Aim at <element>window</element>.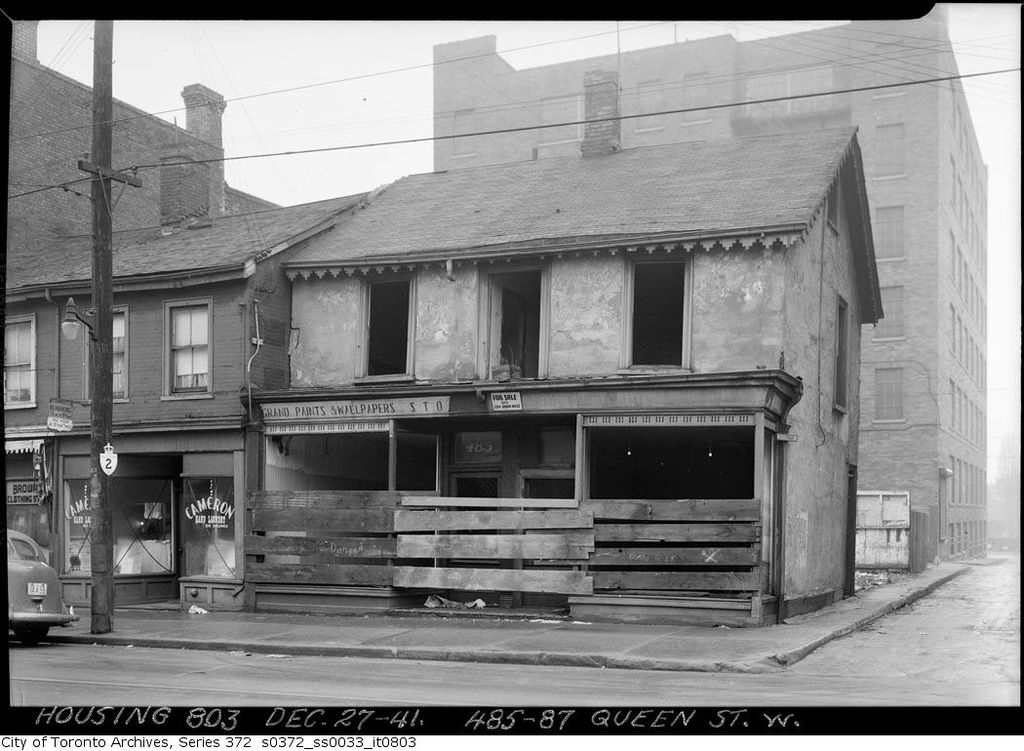
Aimed at 873, 208, 906, 259.
